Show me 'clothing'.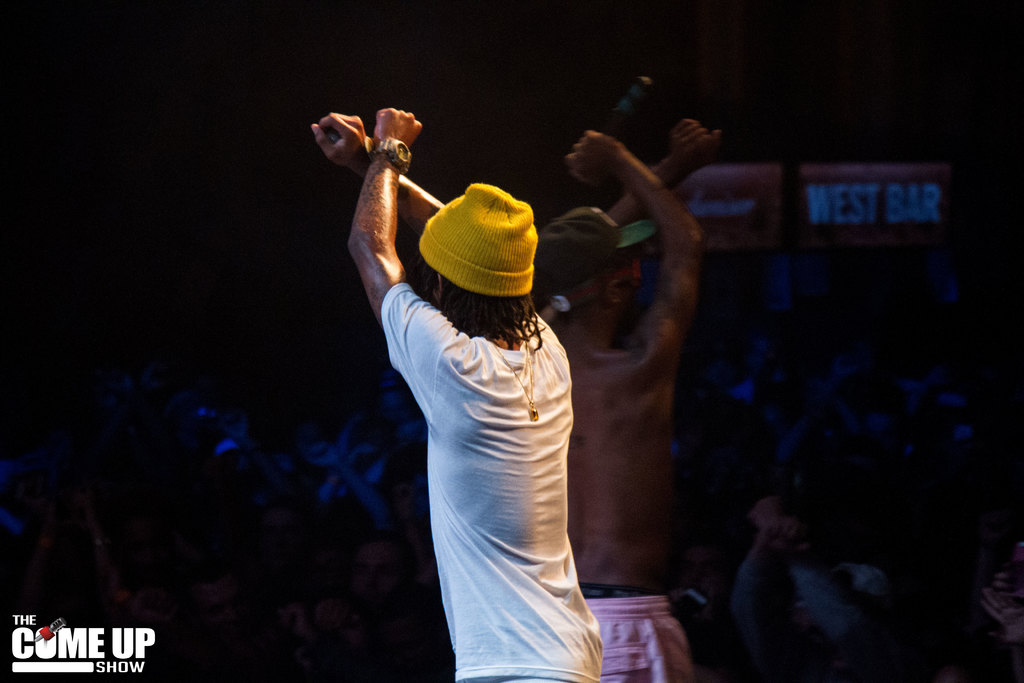
'clothing' is here: 739, 568, 857, 670.
